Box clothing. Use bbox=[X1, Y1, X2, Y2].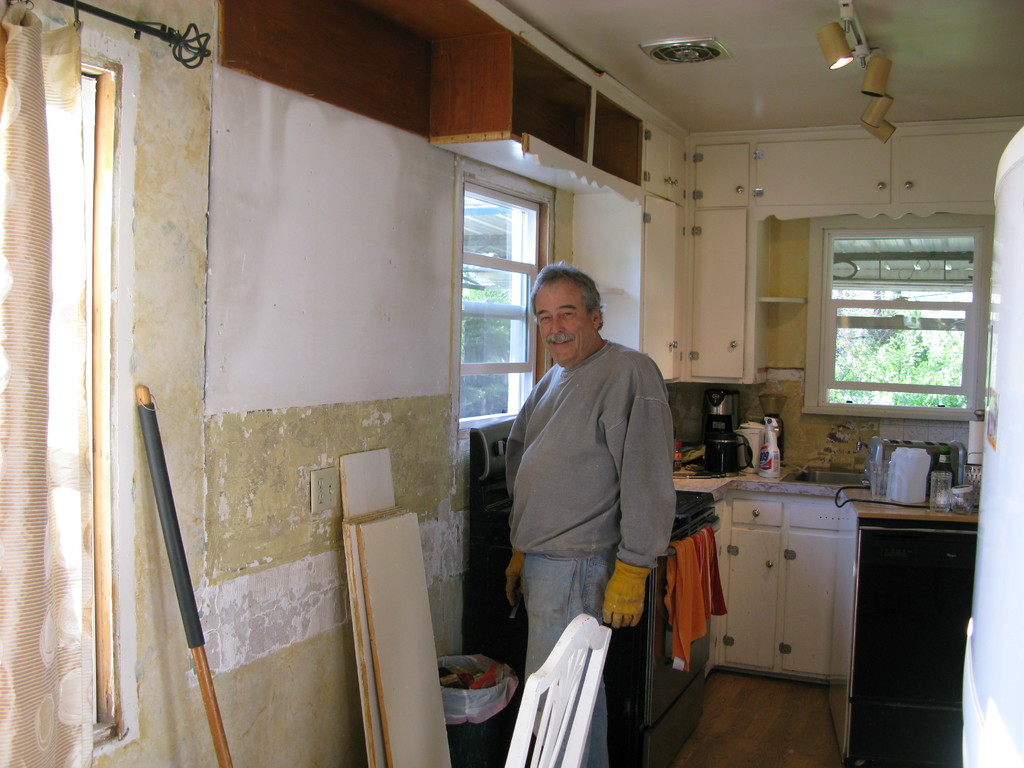
bbox=[501, 342, 682, 767].
